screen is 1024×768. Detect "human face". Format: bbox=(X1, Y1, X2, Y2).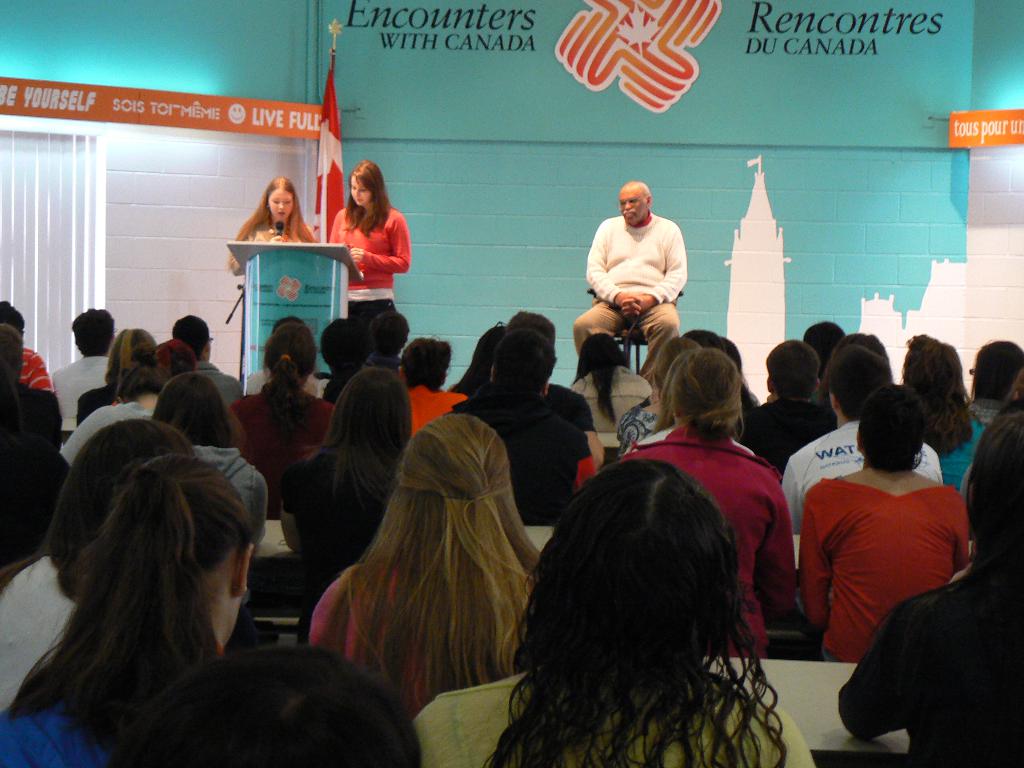
bbox=(347, 175, 367, 208).
